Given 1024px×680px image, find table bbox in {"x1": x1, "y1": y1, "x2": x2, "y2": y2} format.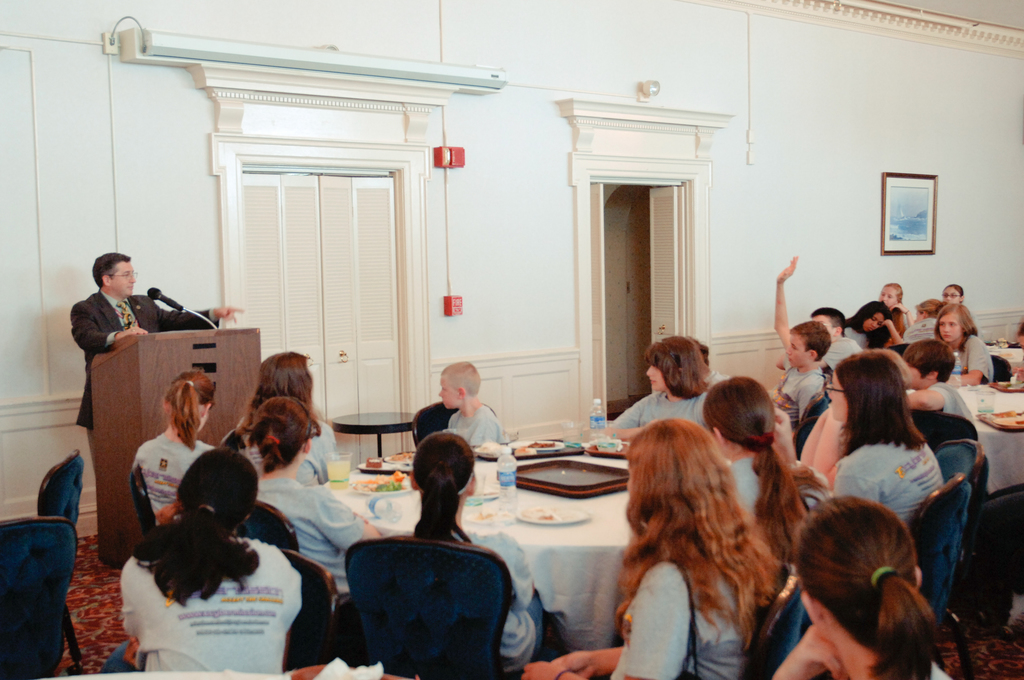
{"x1": 906, "y1": 380, "x2": 1023, "y2": 495}.
